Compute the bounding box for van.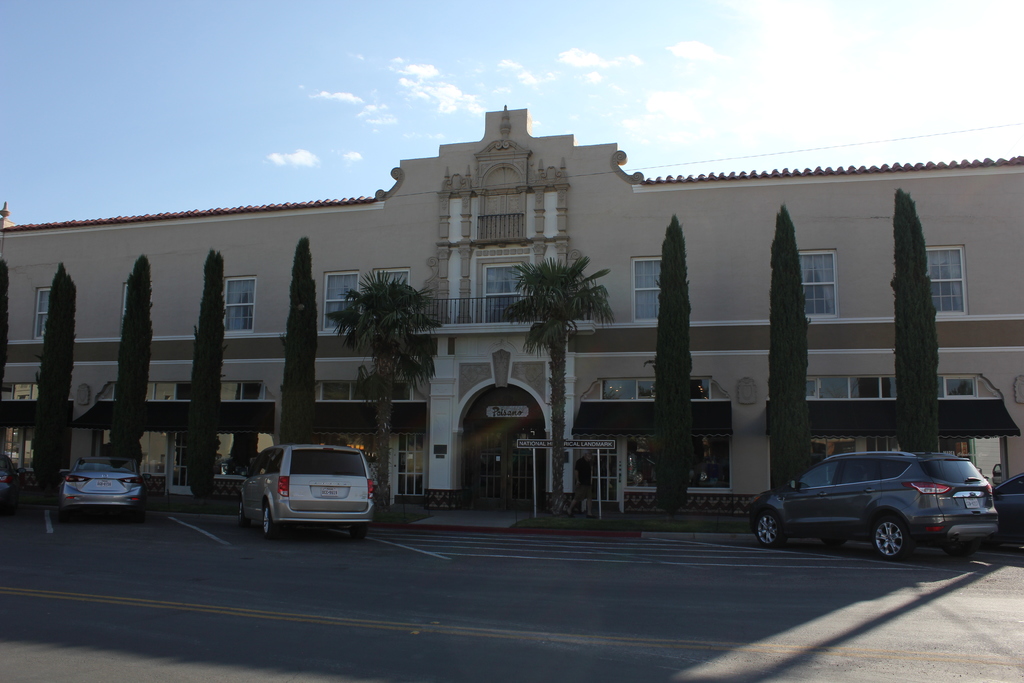
(left=236, top=443, right=375, bottom=536).
